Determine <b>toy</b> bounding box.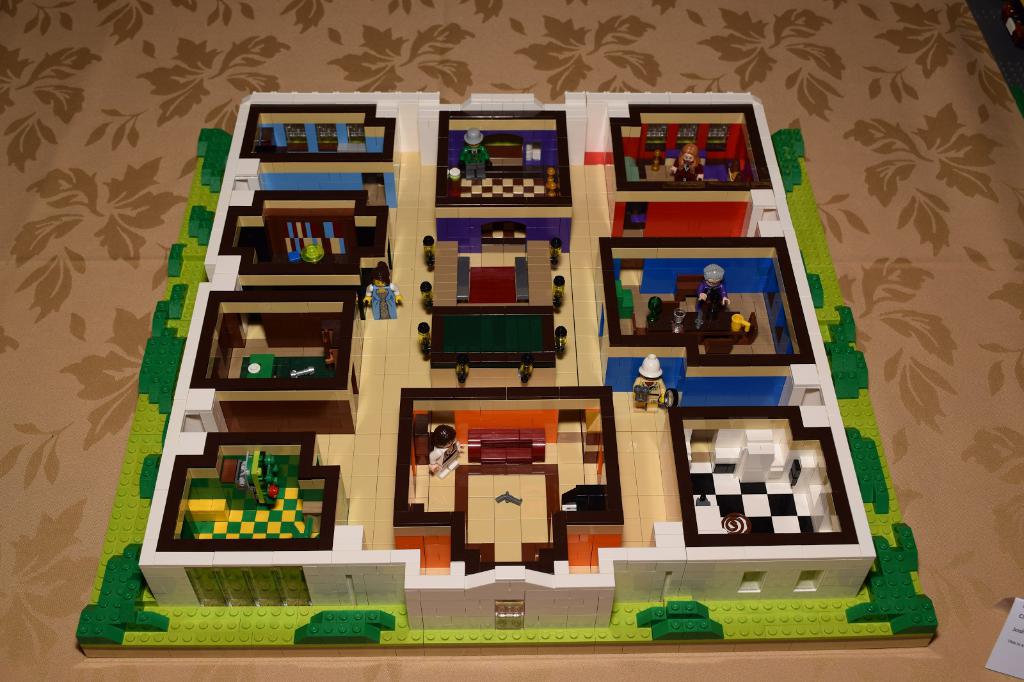
Determined: 552,239,558,266.
